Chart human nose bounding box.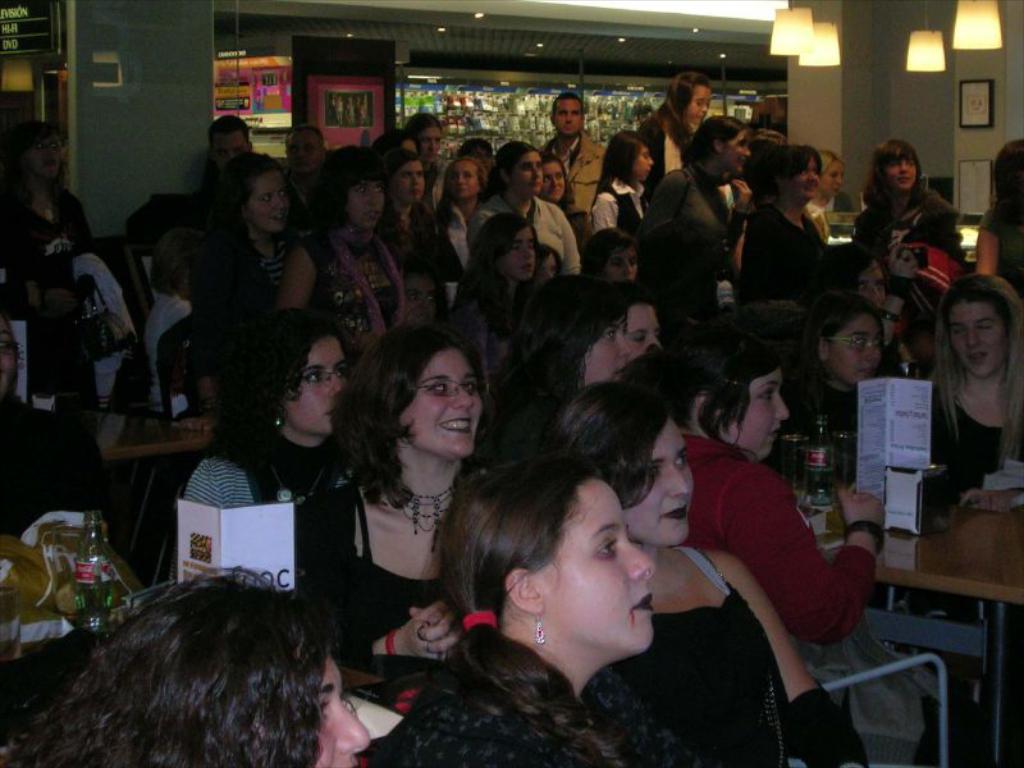
Charted: crop(529, 168, 544, 182).
